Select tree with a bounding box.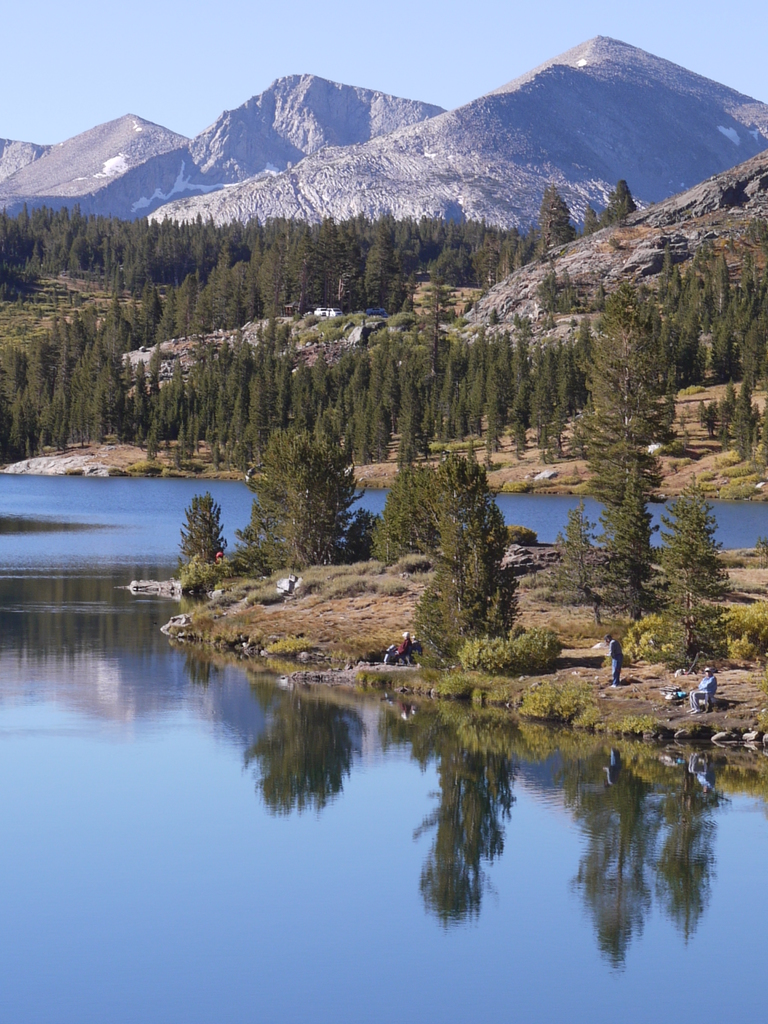
(left=604, top=179, right=639, bottom=221).
